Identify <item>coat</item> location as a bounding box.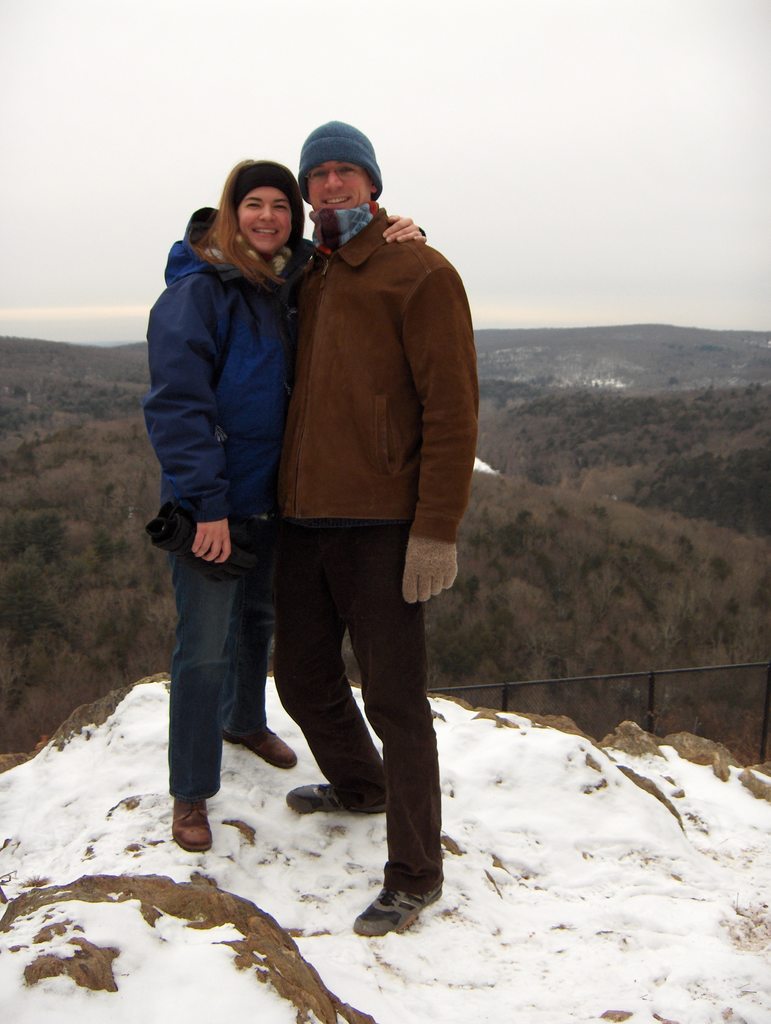
detection(273, 202, 480, 552).
